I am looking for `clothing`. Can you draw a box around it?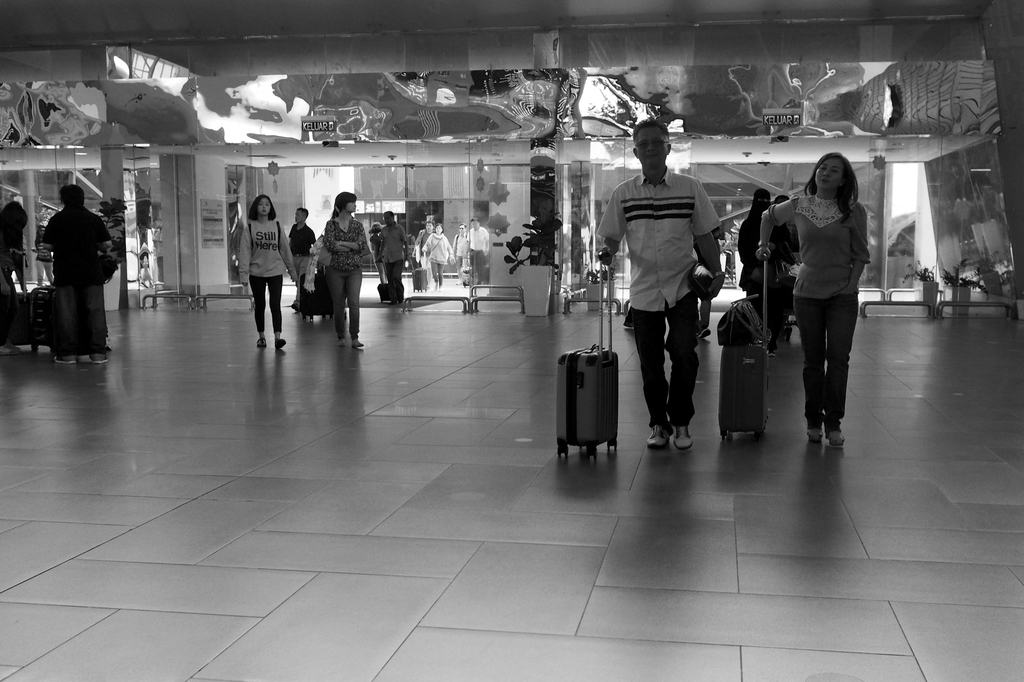
Sure, the bounding box is (42, 203, 112, 359).
